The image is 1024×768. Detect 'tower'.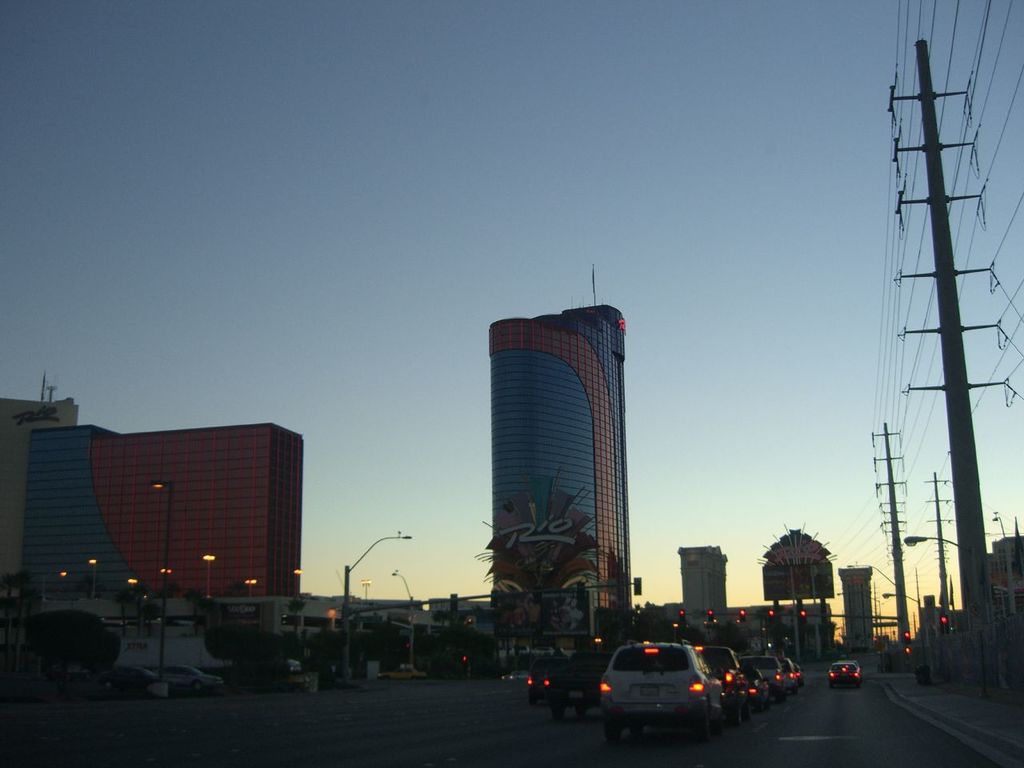
Detection: Rect(458, 278, 653, 638).
